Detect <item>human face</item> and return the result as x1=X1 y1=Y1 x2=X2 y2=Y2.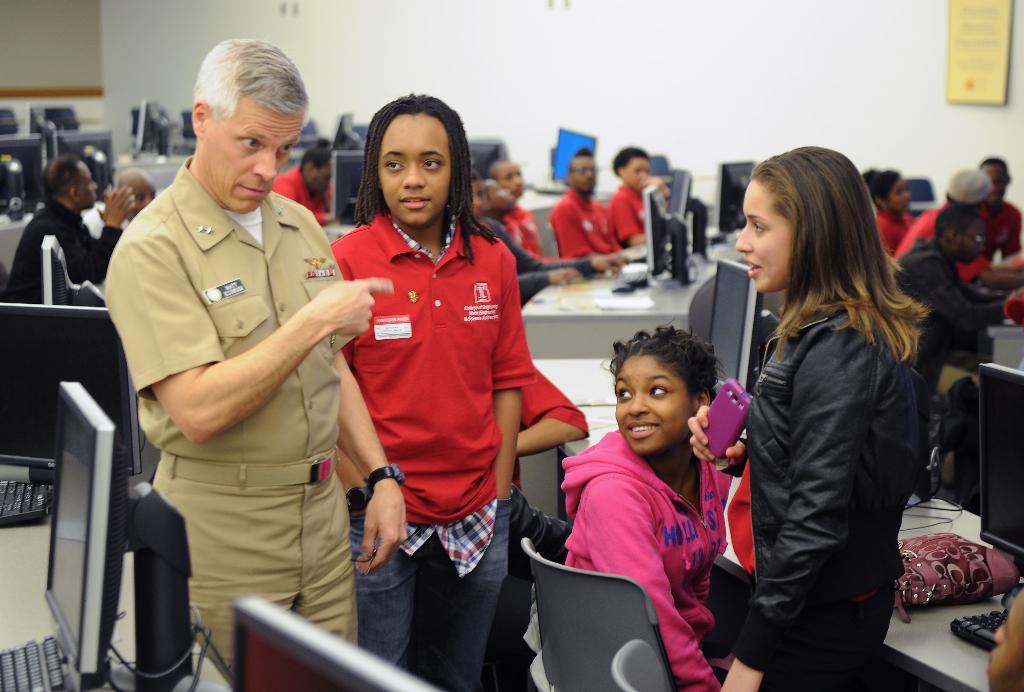
x1=382 y1=110 x2=449 y2=219.
